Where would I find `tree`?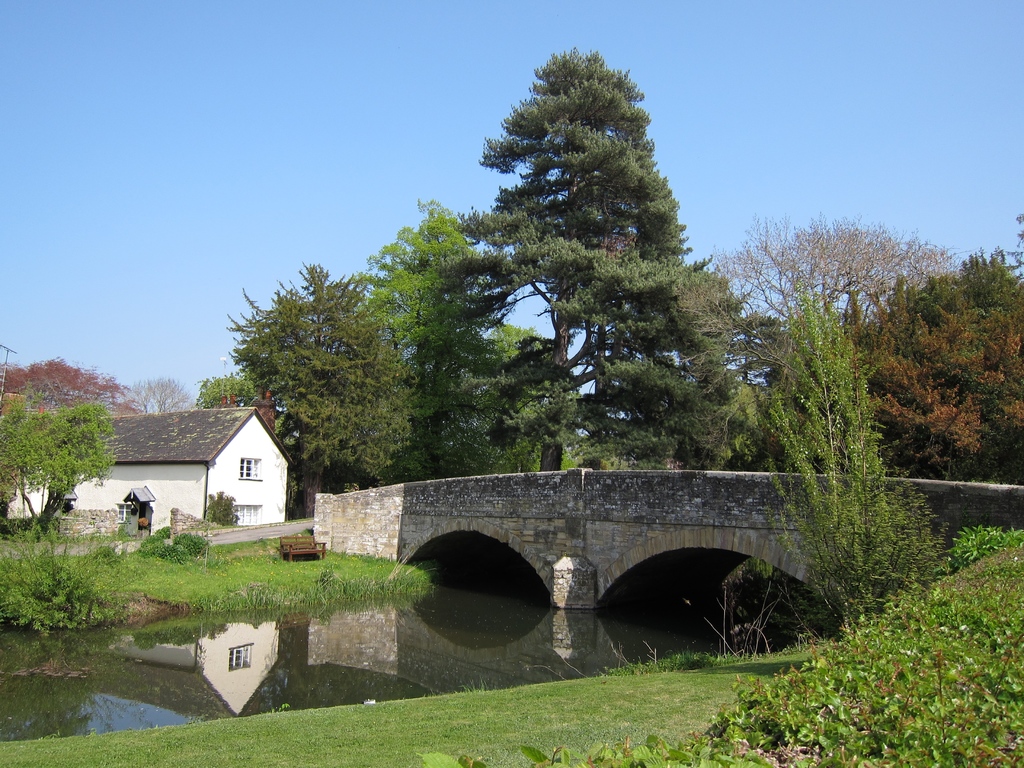
At box=[0, 348, 140, 409].
